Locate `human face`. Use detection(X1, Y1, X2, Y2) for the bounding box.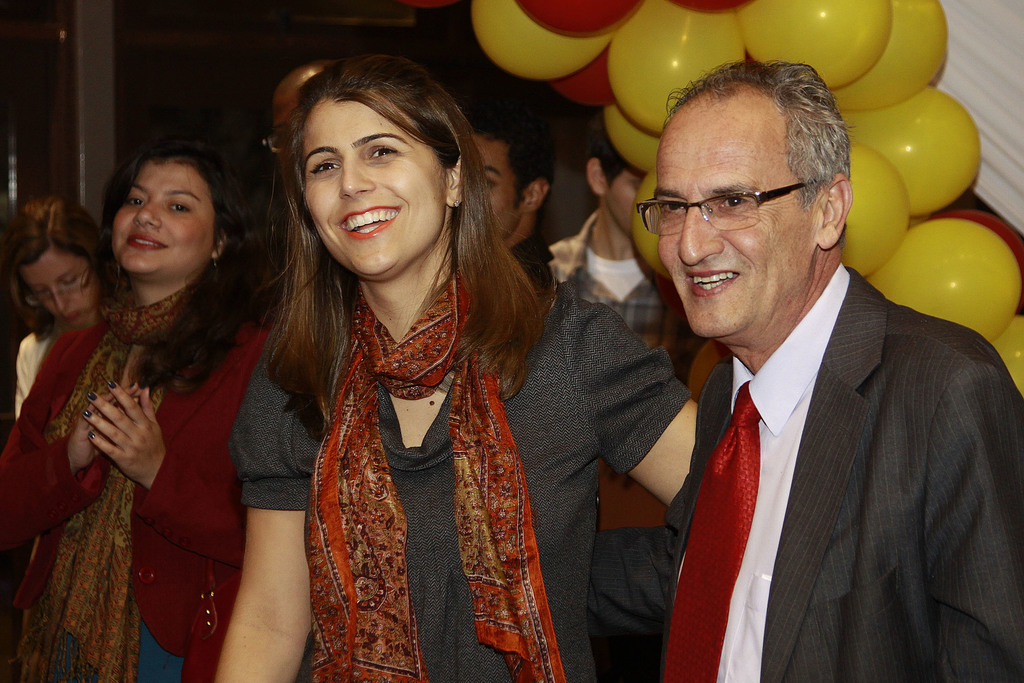
detection(24, 246, 97, 329).
